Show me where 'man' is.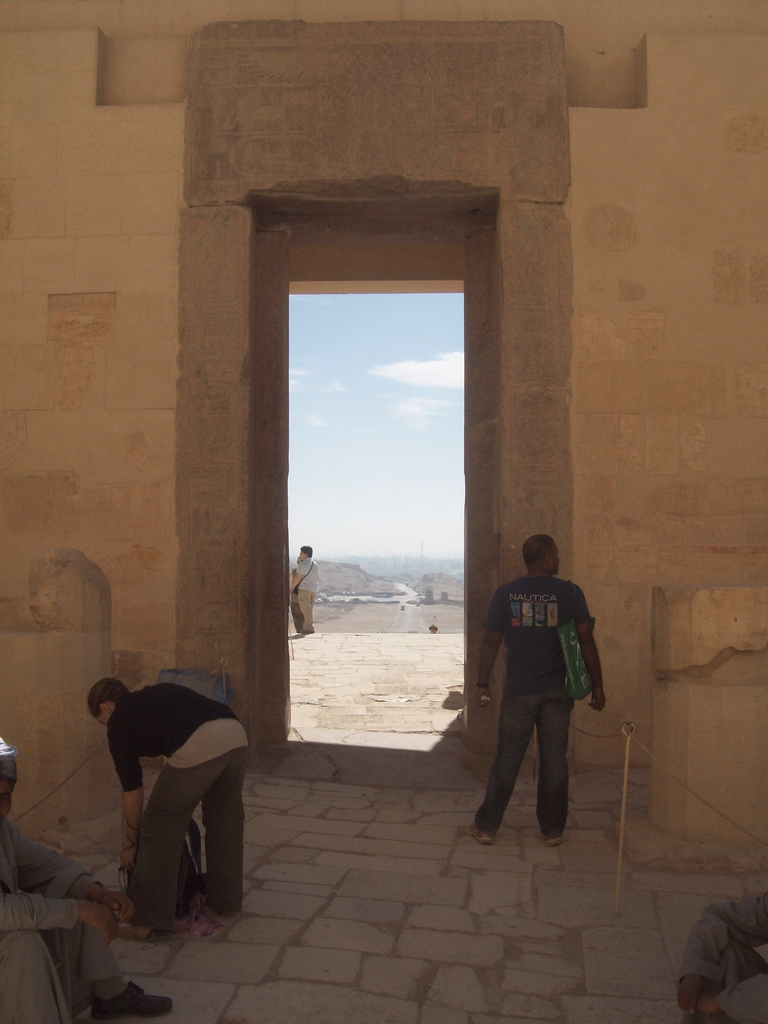
'man' is at 90 677 248 923.
